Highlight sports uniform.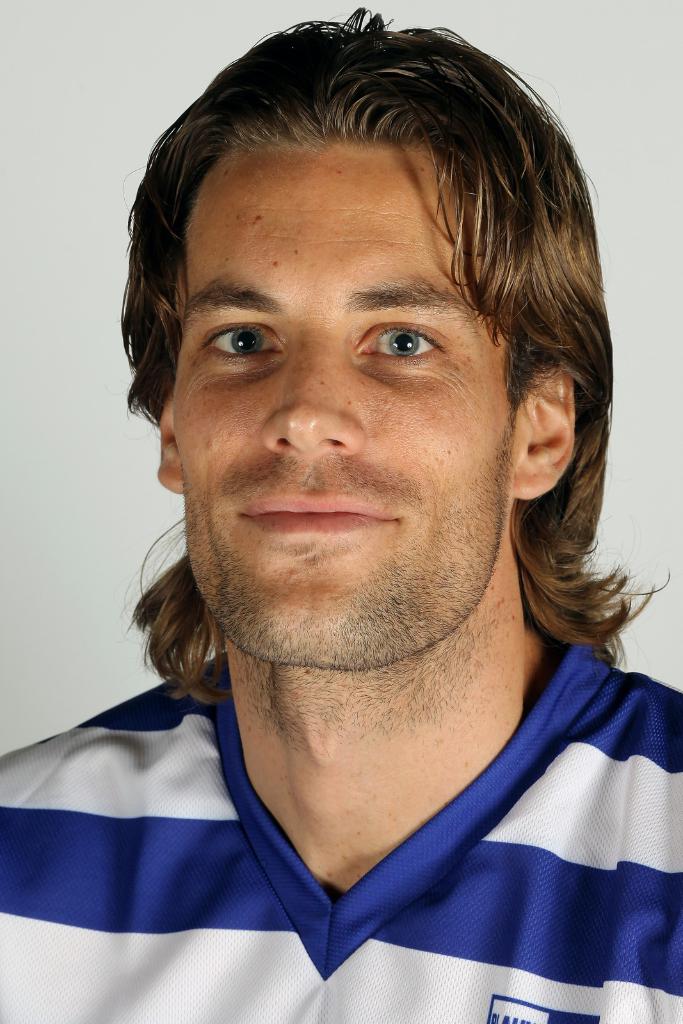
Highlighted region: <region>0, 649, 682, 1023</region>.
